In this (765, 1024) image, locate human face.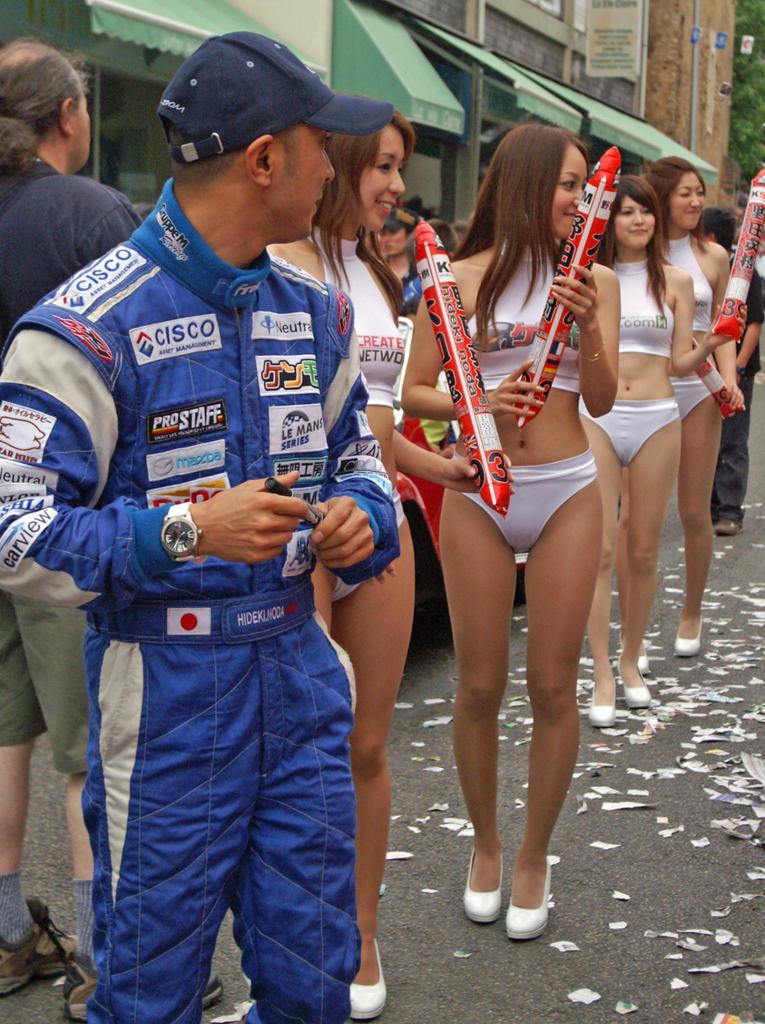
Bounding box: detection(362, 125, 407, 225).
